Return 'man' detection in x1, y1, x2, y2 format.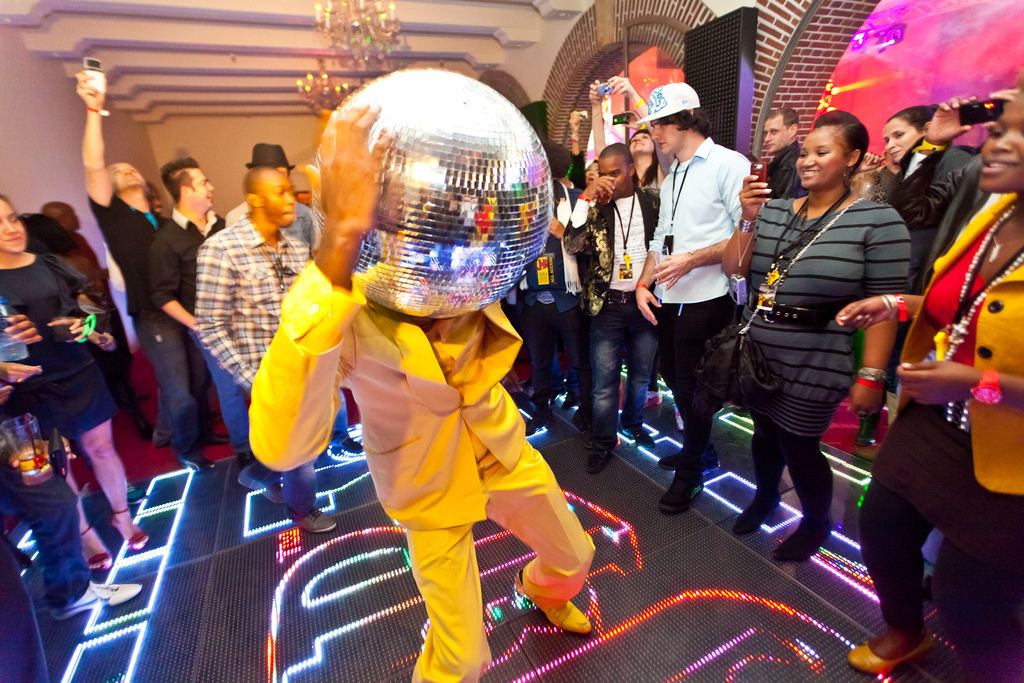
38, 199, 159, 445.
